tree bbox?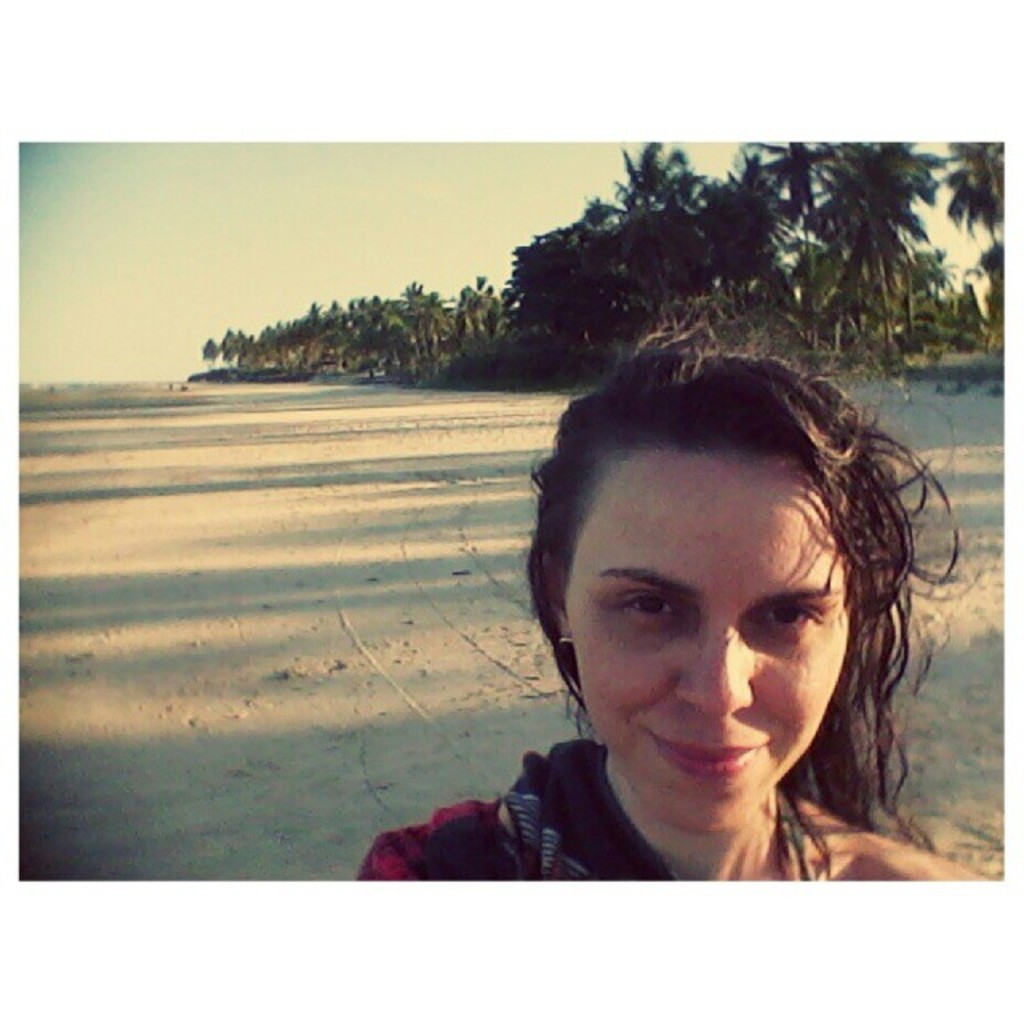
[x1=942, y1=133, x2=1022, y2=238]
